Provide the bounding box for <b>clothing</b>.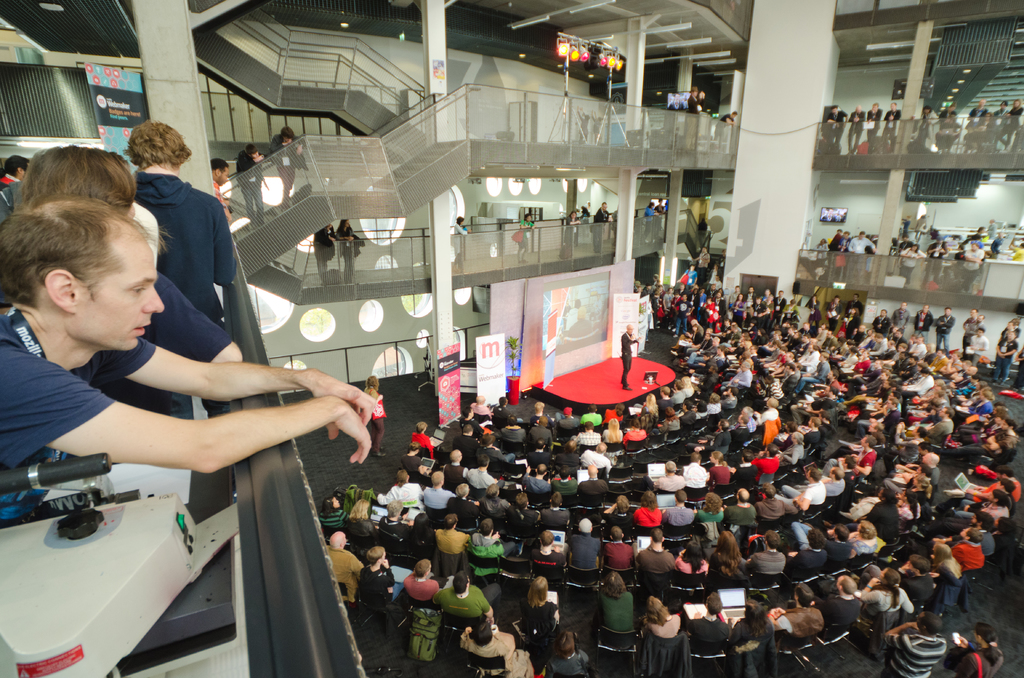
box=[360, 387, 378, 454].
